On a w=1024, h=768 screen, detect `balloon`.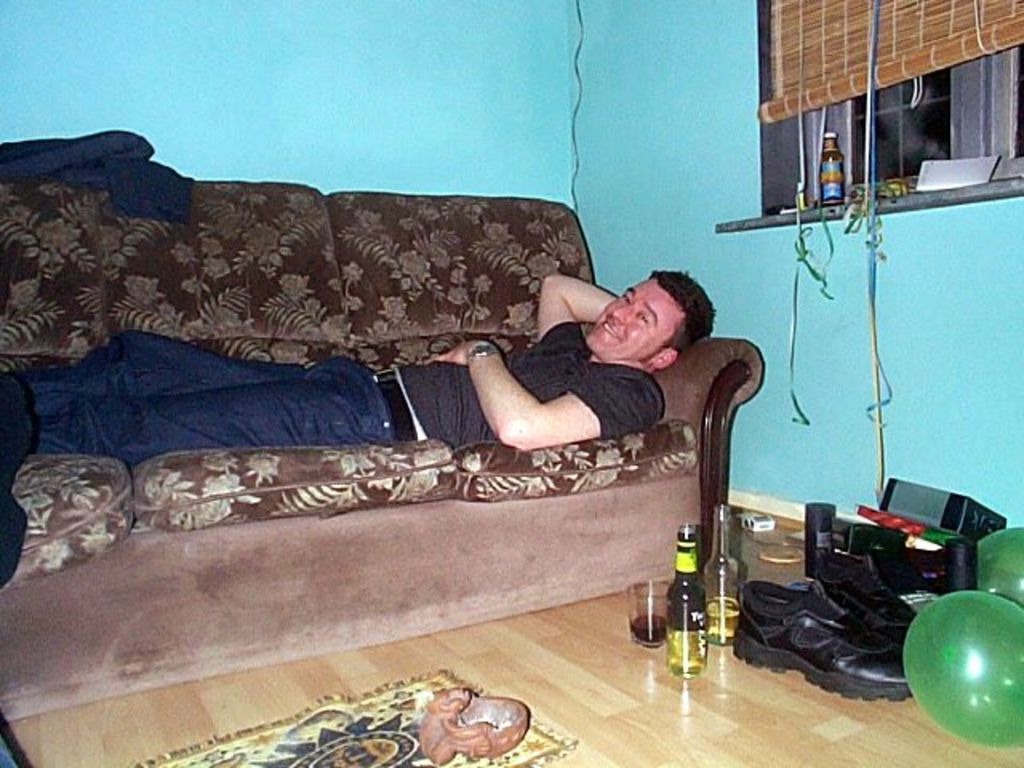
bbox=(907, 595, 1023, 747).
